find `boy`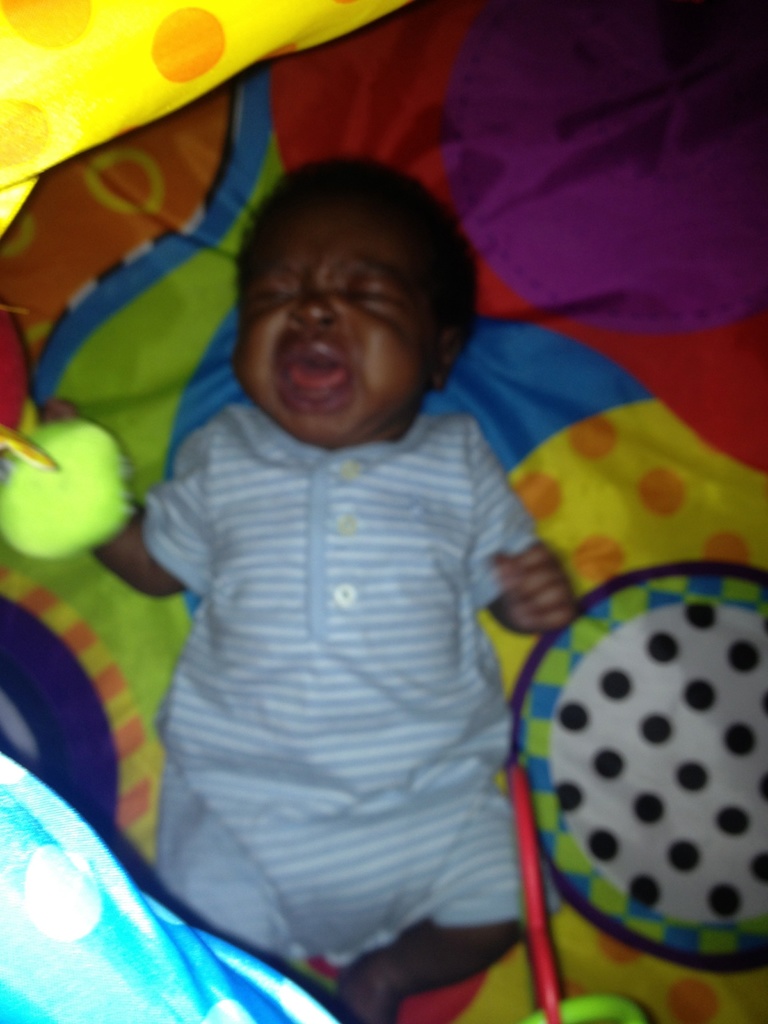
[100,166,574,1023]
